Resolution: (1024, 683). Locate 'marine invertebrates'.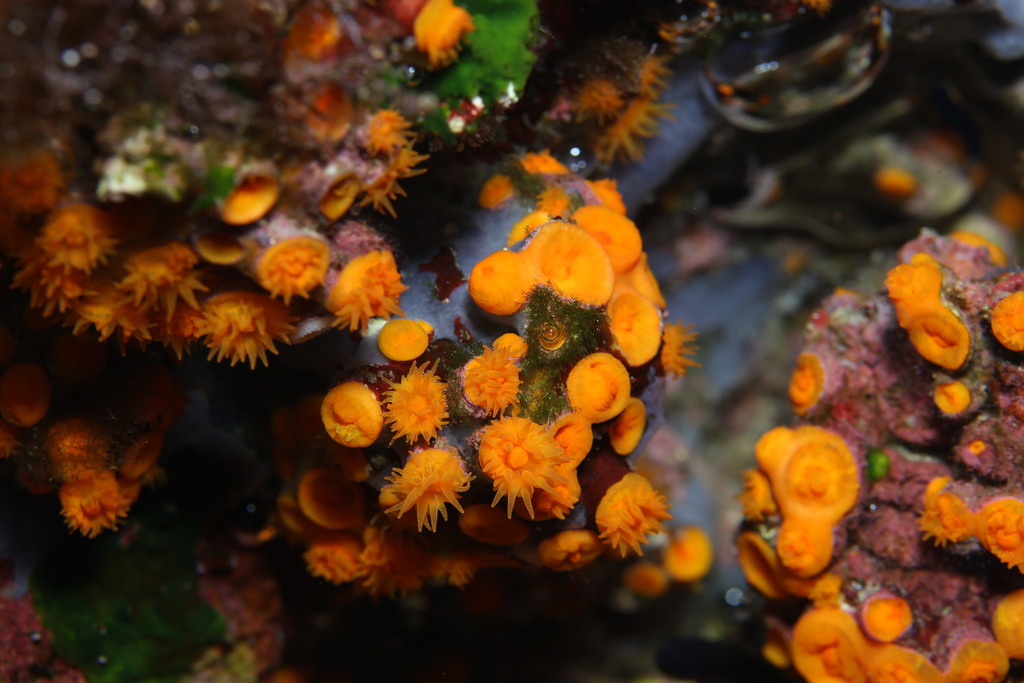
pyautogui.locateOnScreen(196, 149, 293, 232).
